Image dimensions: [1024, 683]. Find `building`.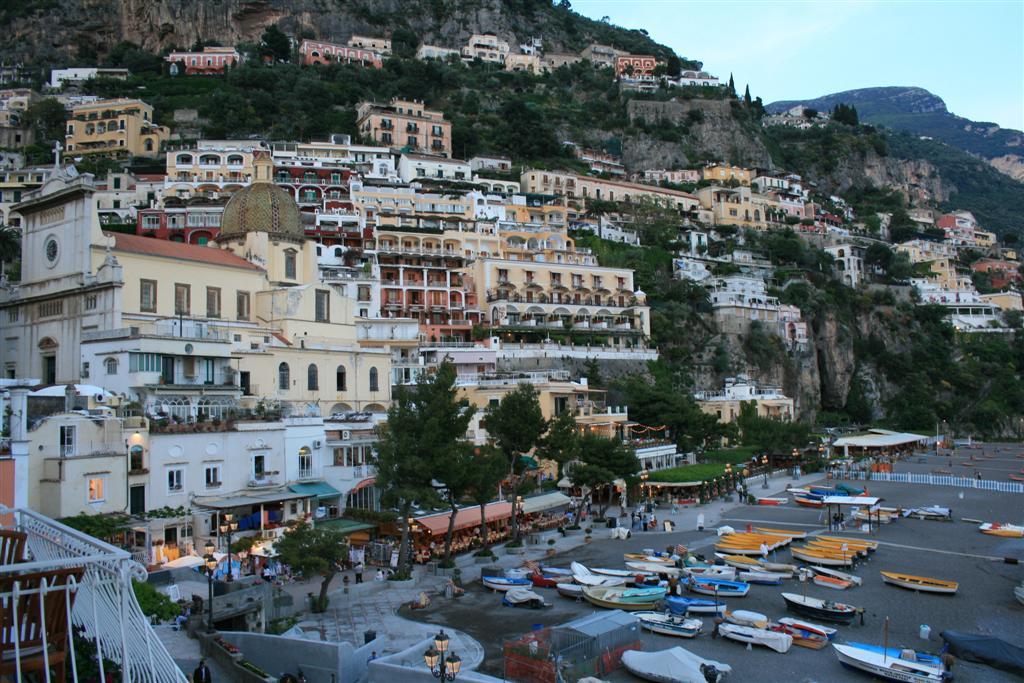
bbox(0, 89, 38, 181).
